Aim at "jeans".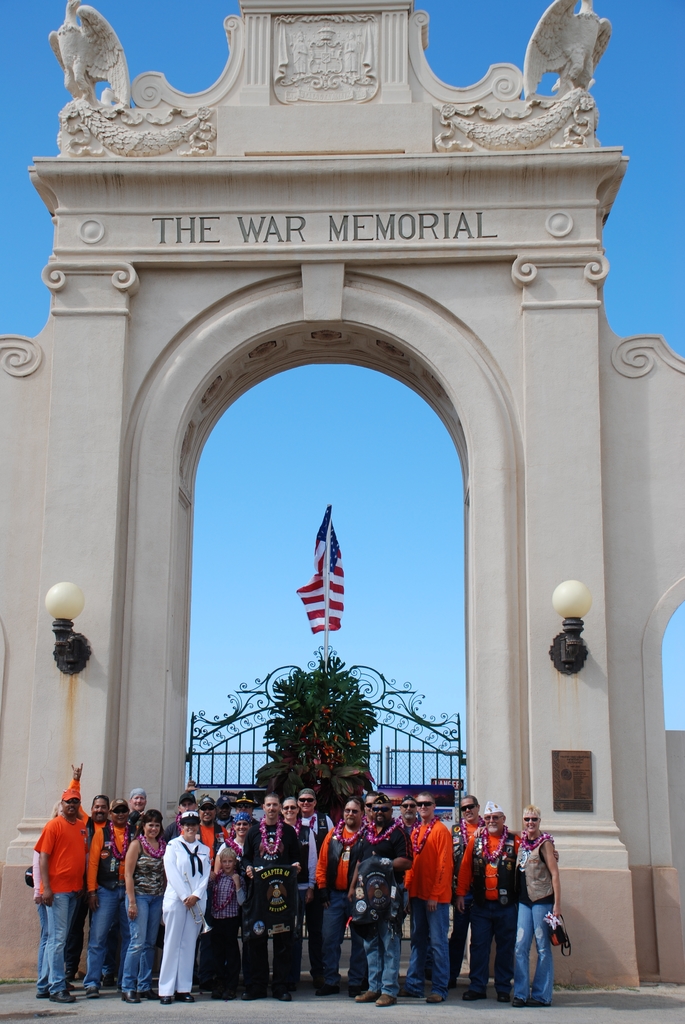
Aimed at <region>514, 902, 552, 1007</region>.
